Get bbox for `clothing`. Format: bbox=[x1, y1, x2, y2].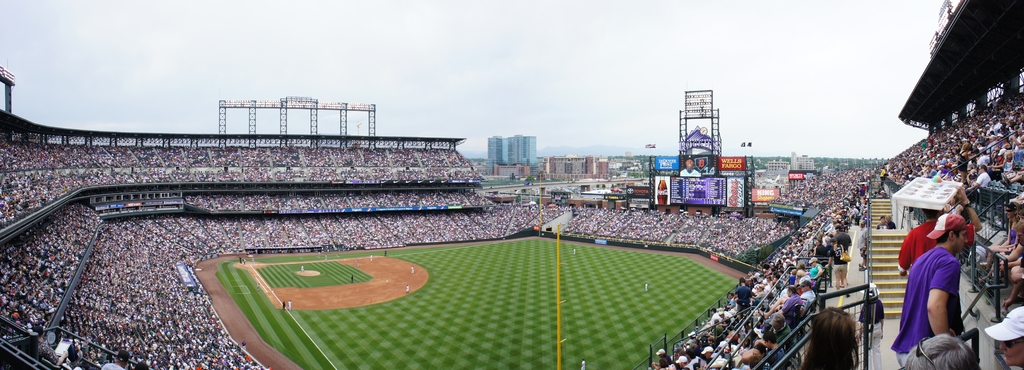
bbox=[298, 263, 306, 275].
